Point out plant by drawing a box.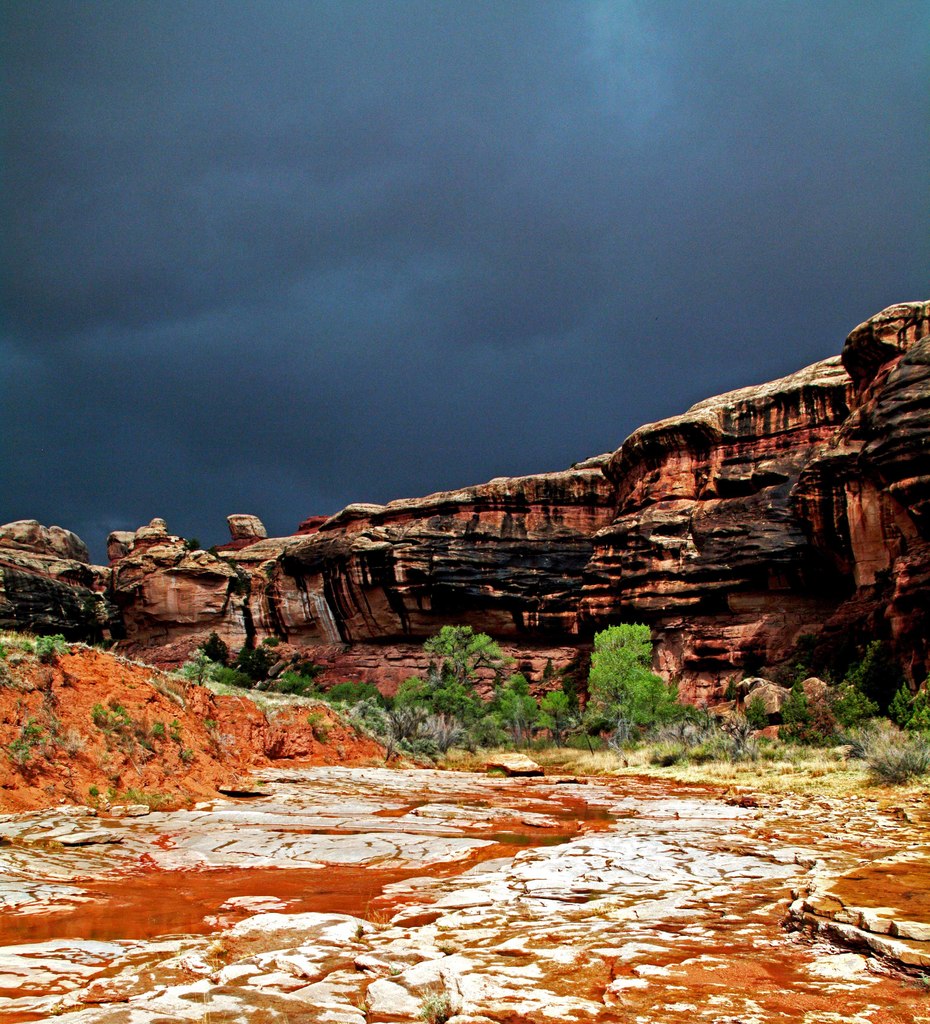
[left=483, top=673, right=539, bottom=750].
